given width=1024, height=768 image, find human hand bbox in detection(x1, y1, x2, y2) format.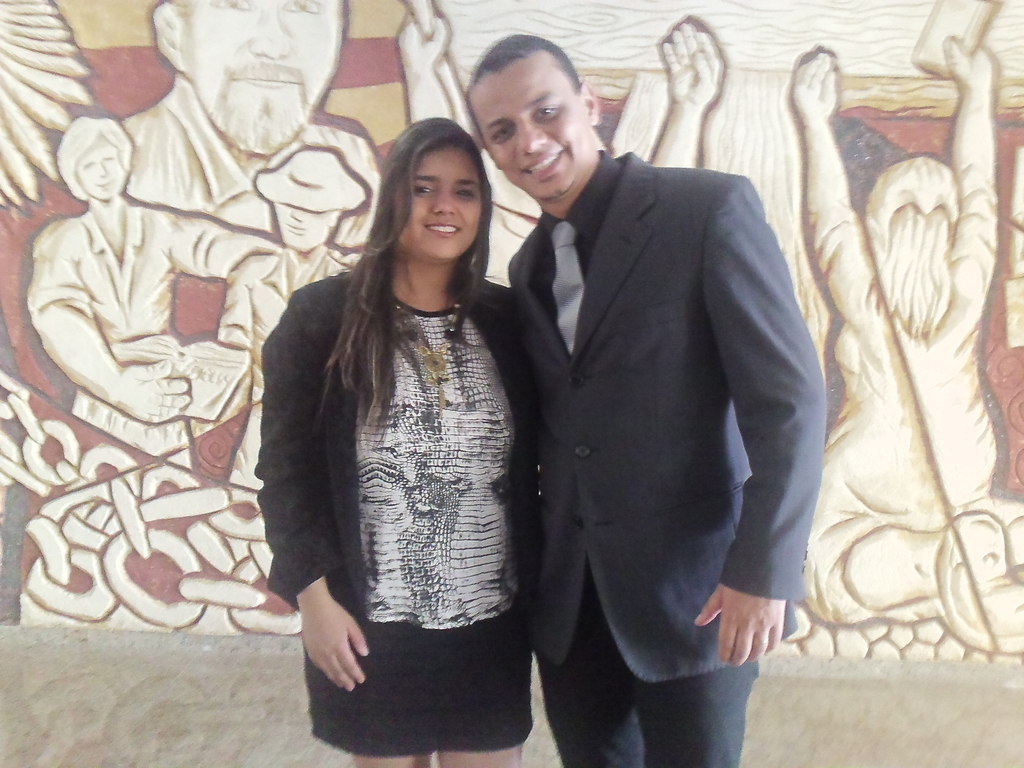
detection(109, 355, 193, 428).
